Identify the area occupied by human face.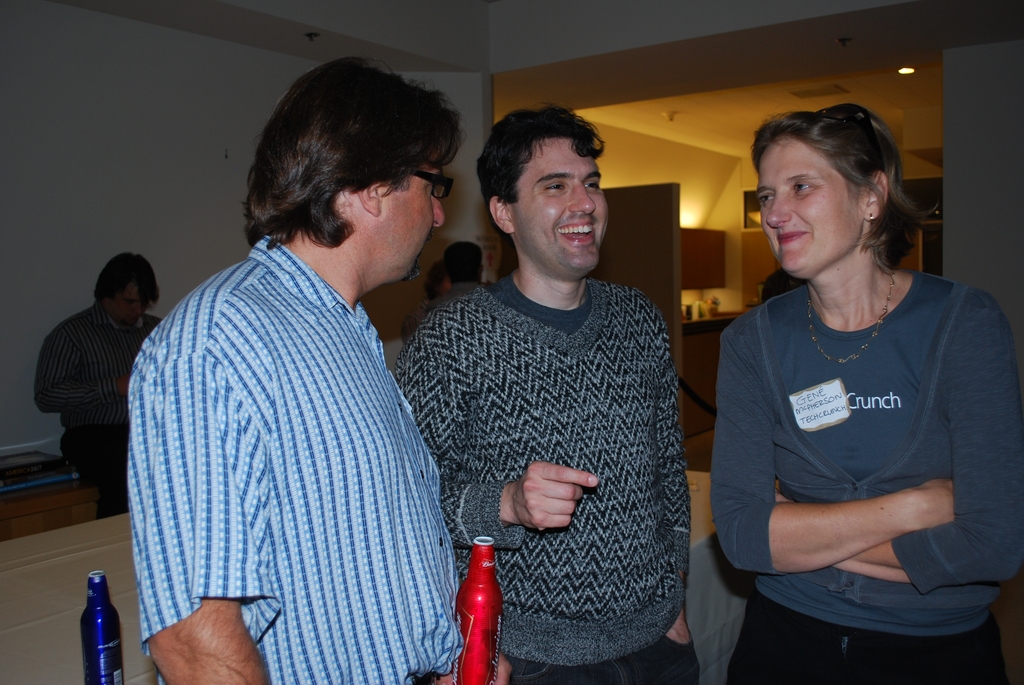
Area: bbox(761, 134, 866, 274).
